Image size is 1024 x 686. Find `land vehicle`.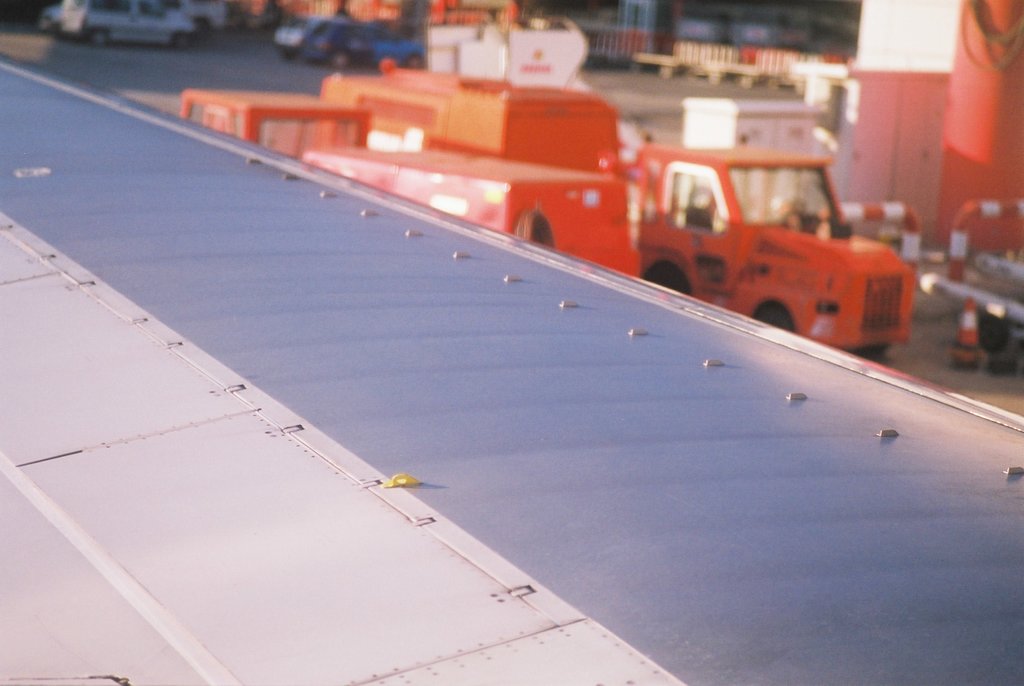
[178, 0, 228, 35].
